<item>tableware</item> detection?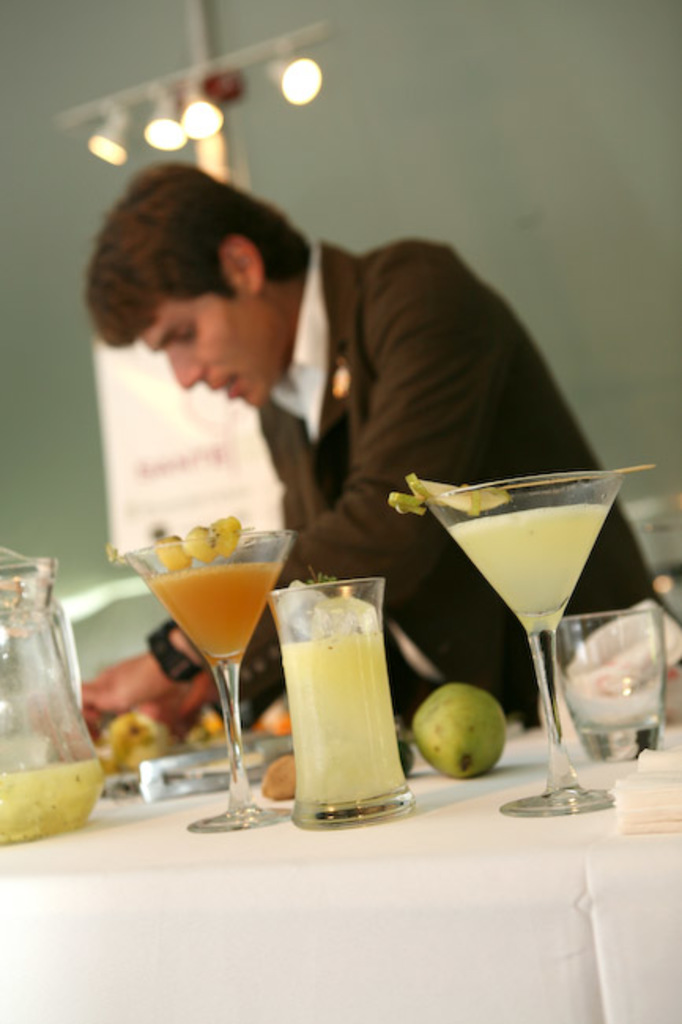
select_region(416, 469, 617, 819)
